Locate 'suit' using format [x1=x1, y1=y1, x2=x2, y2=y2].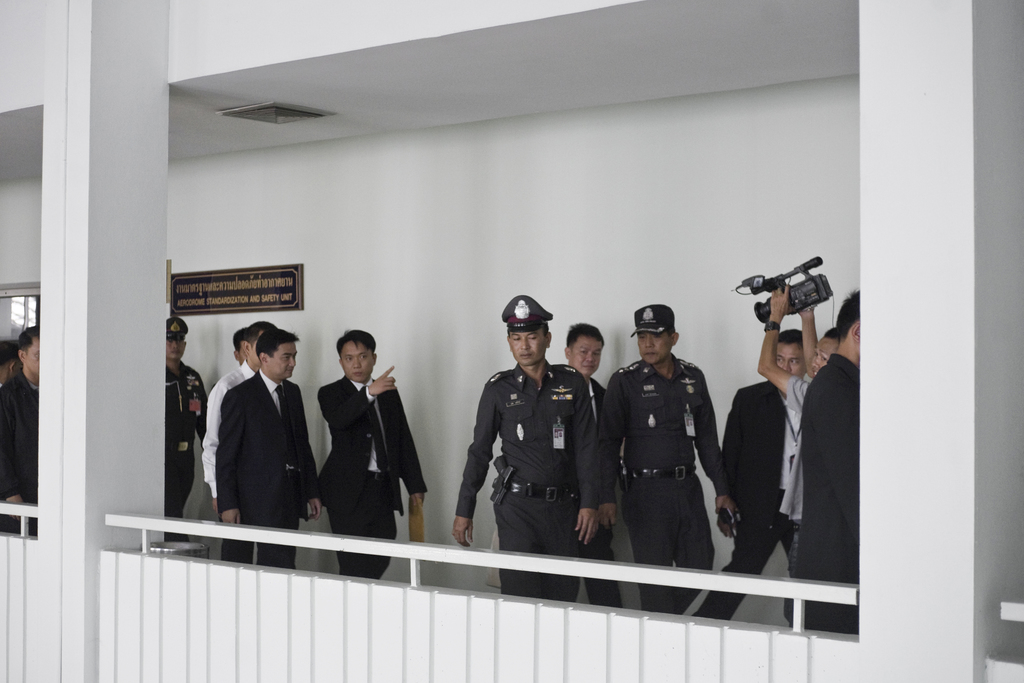
[x1=590, y1=361, x2=728, y2=614].
